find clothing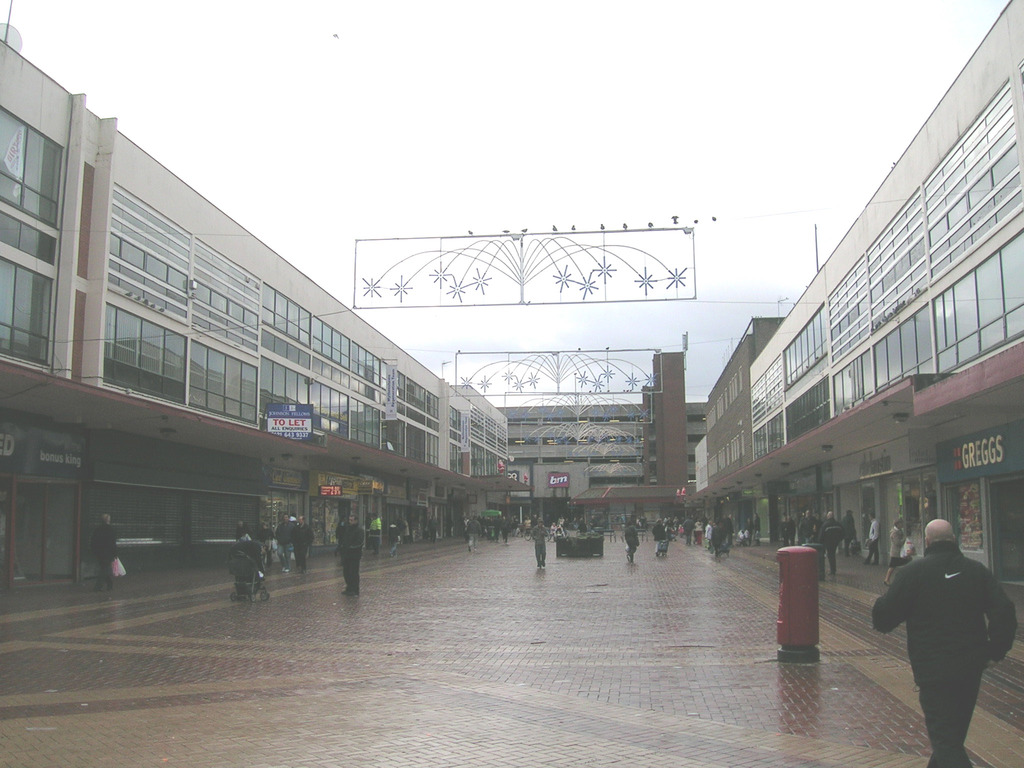
{"x1": 530, "y1": 522, "x2": 550, "y2": 568}
